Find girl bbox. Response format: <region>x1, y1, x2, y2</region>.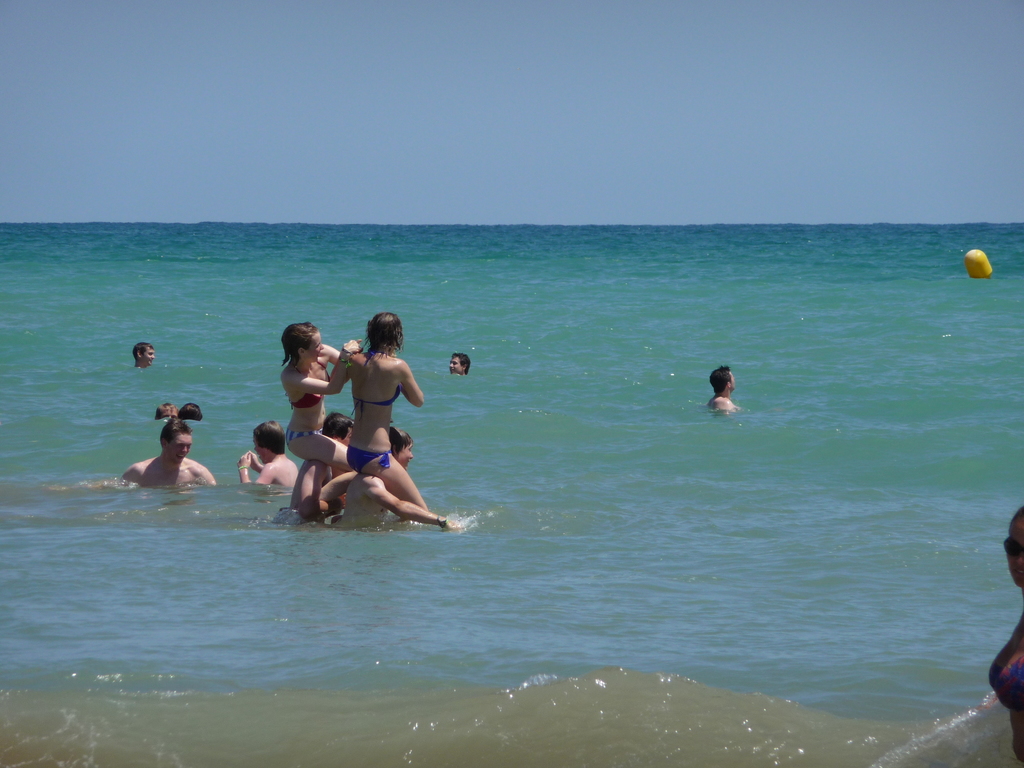
<region>287, 327, 360, 458</region>.
